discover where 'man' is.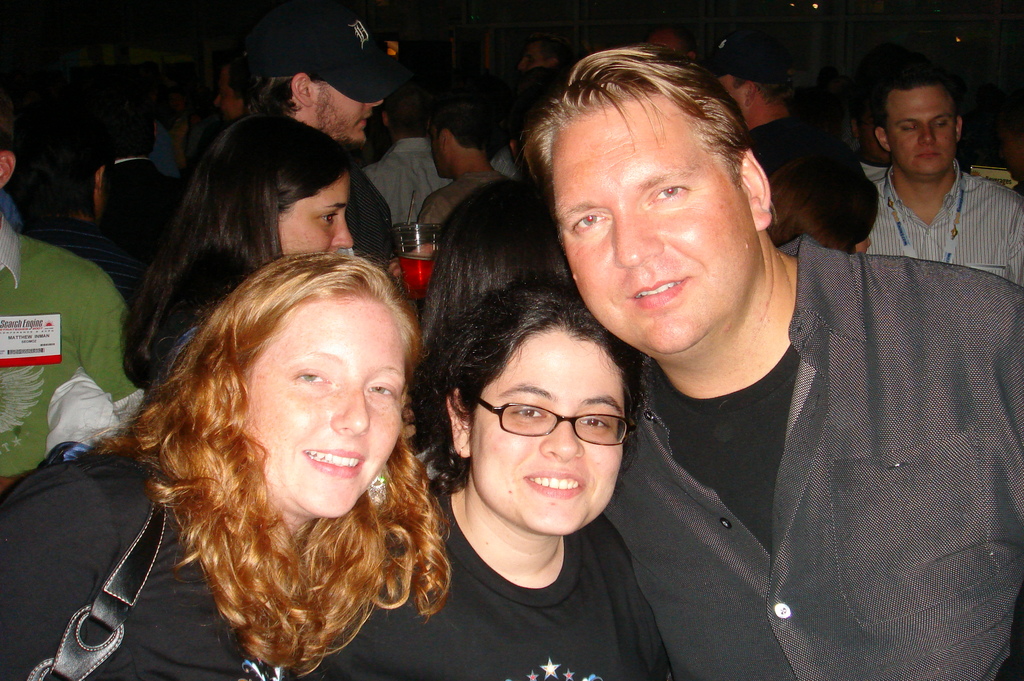
Discovered at bbox(467, 45, 975, 678).
